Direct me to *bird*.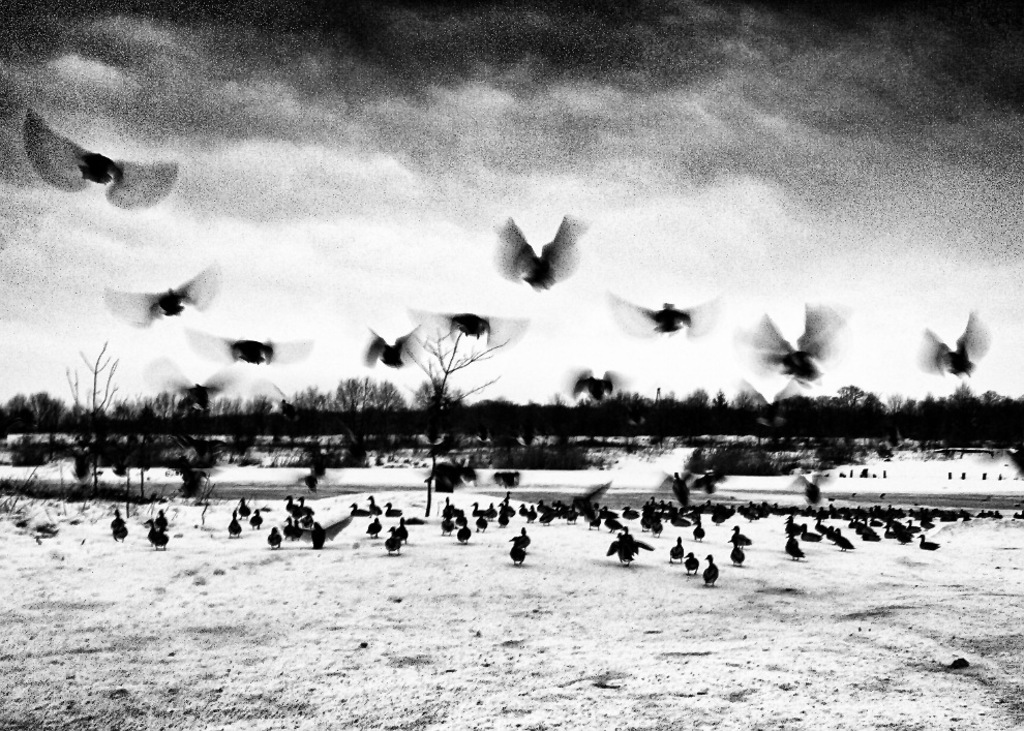
Direction: 246, 504, 264, 524.
